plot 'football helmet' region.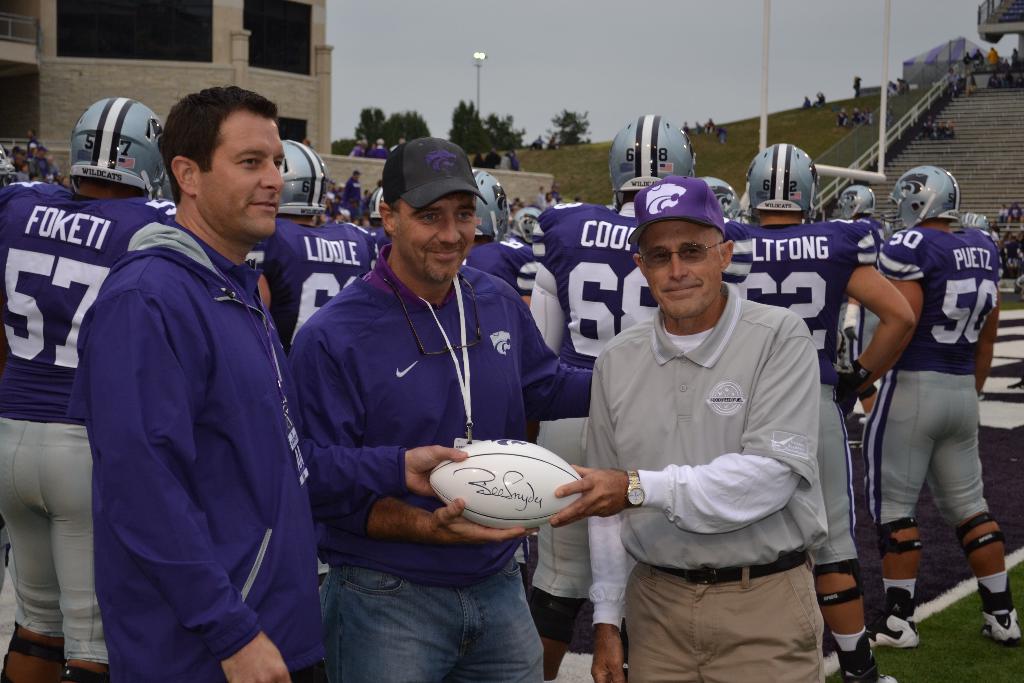
Plotted at box(881, 163, 948, 231).
